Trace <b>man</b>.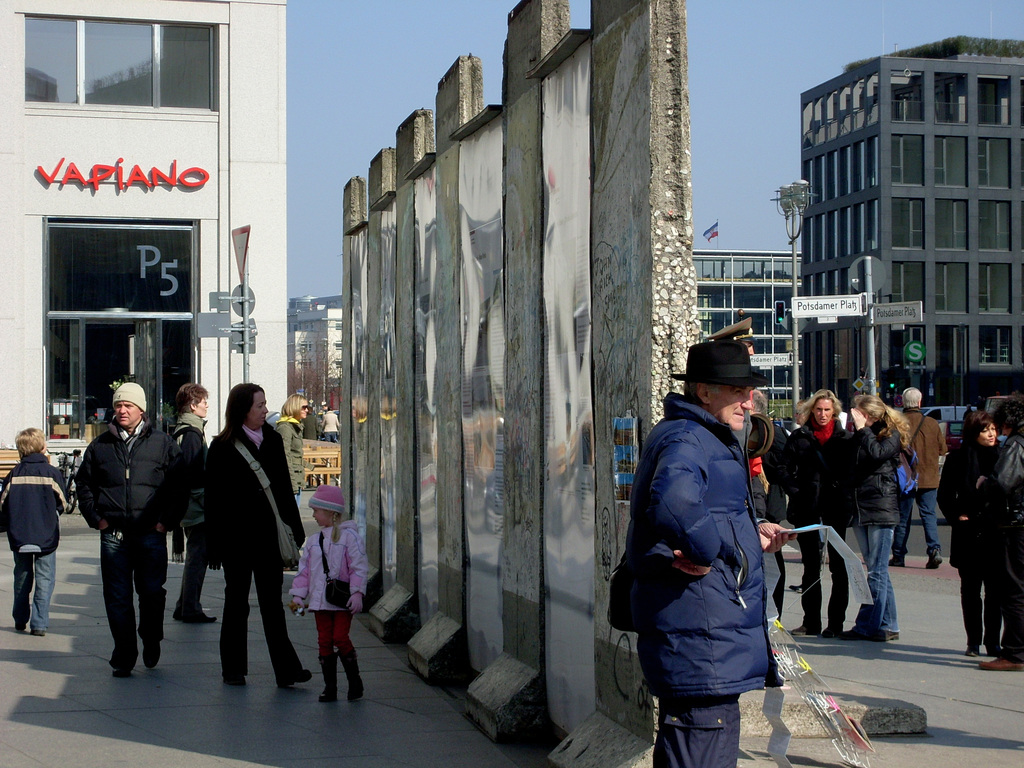
Traced to box(630, 306, 810, 767).
